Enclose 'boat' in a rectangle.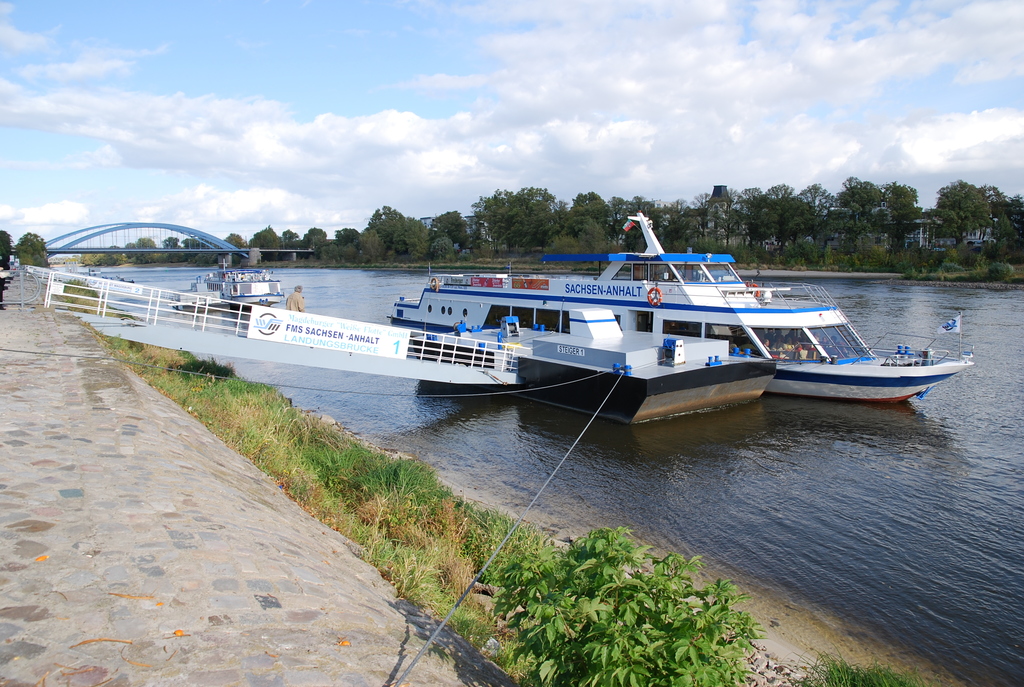
bbox=[378, 207, 974, 412].
